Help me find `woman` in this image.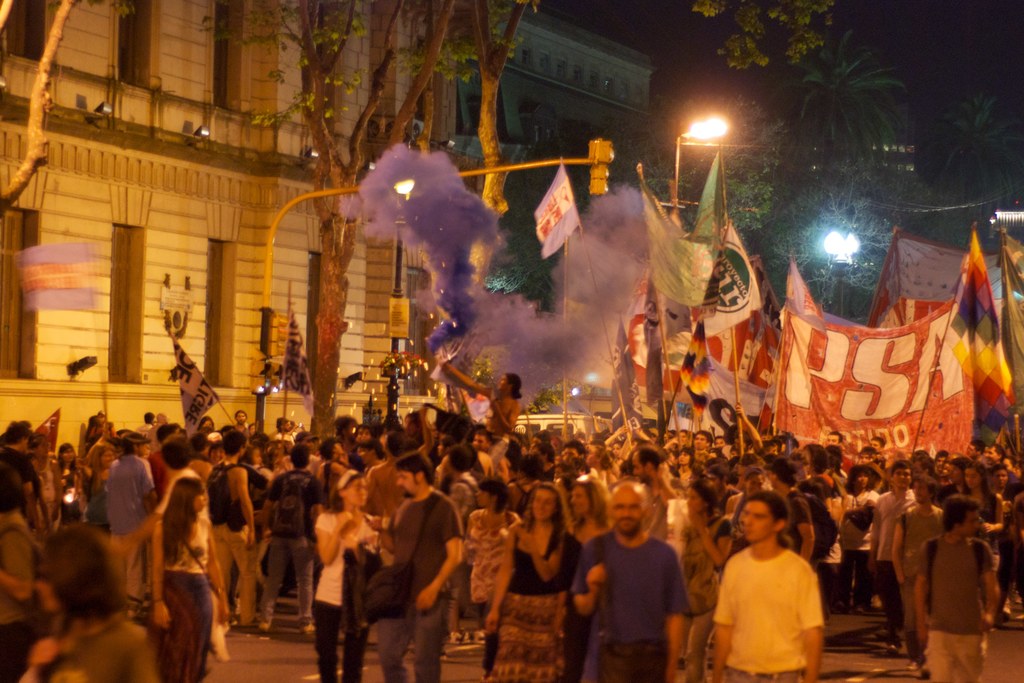
Found it: 674,482,720,682.
